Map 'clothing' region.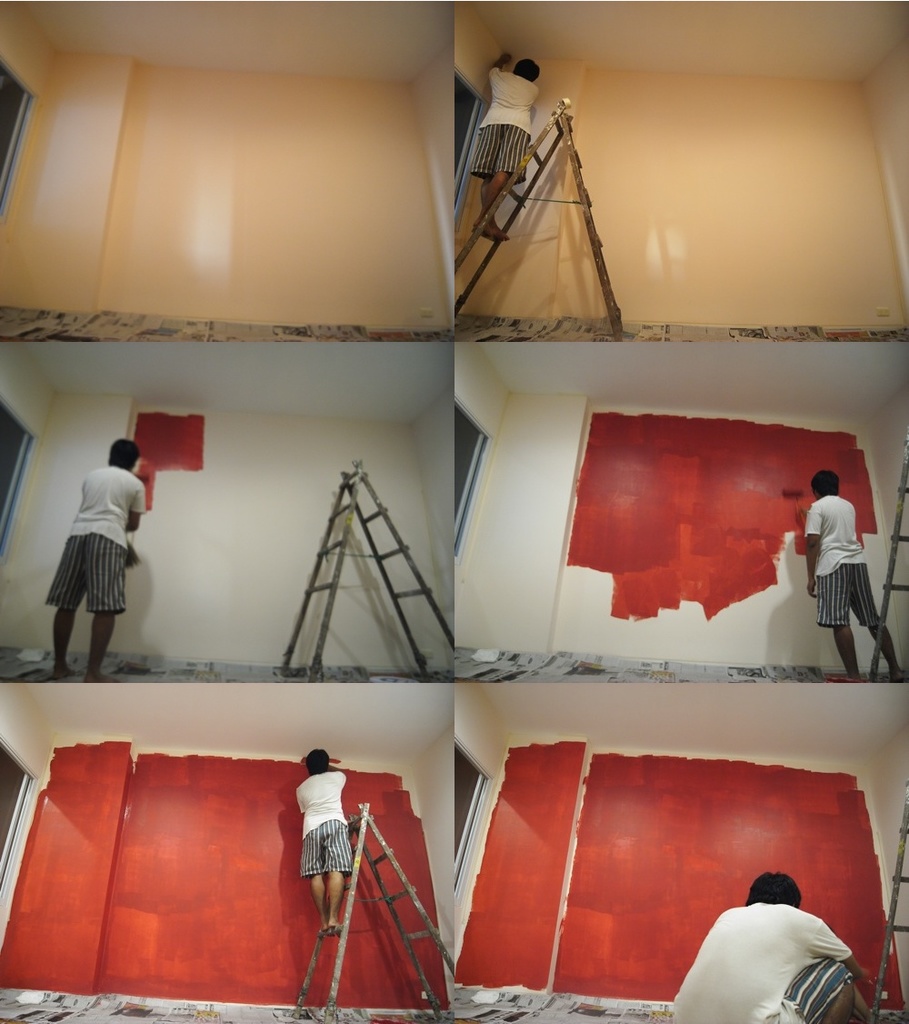
Mapped to <region>469, 63, 538, 188</region>.
